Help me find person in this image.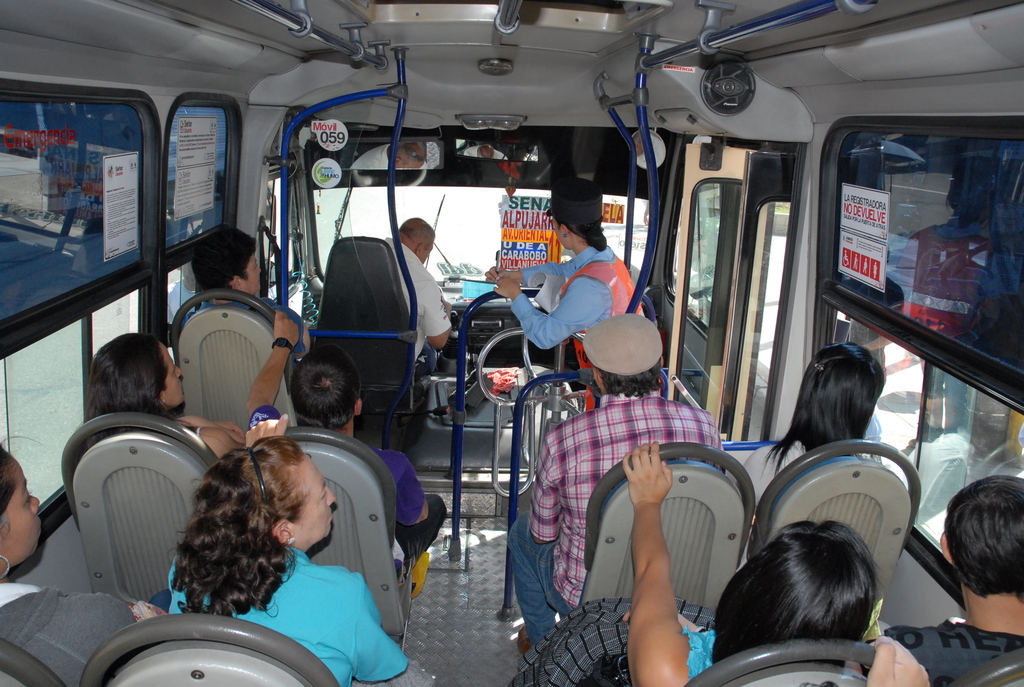
Found it: [x1=0, y1=447, x2=163, y2=686].
